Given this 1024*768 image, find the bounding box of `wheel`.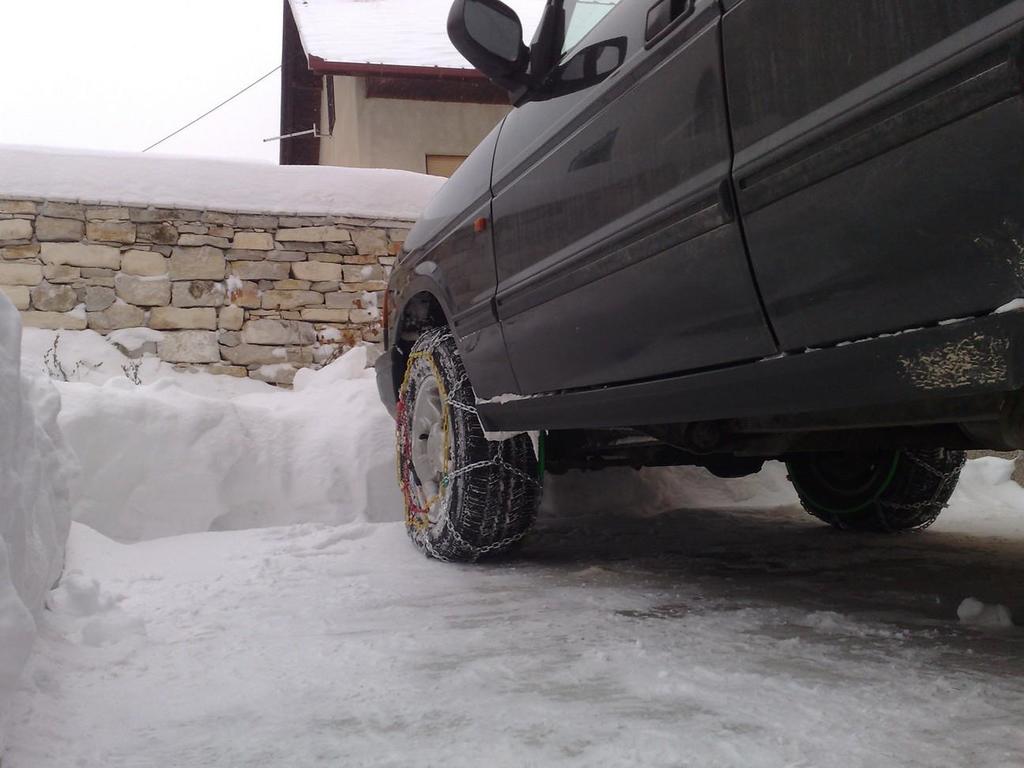
{"left": 817, "top": 442, "right": 963, "bottom": 546}.
